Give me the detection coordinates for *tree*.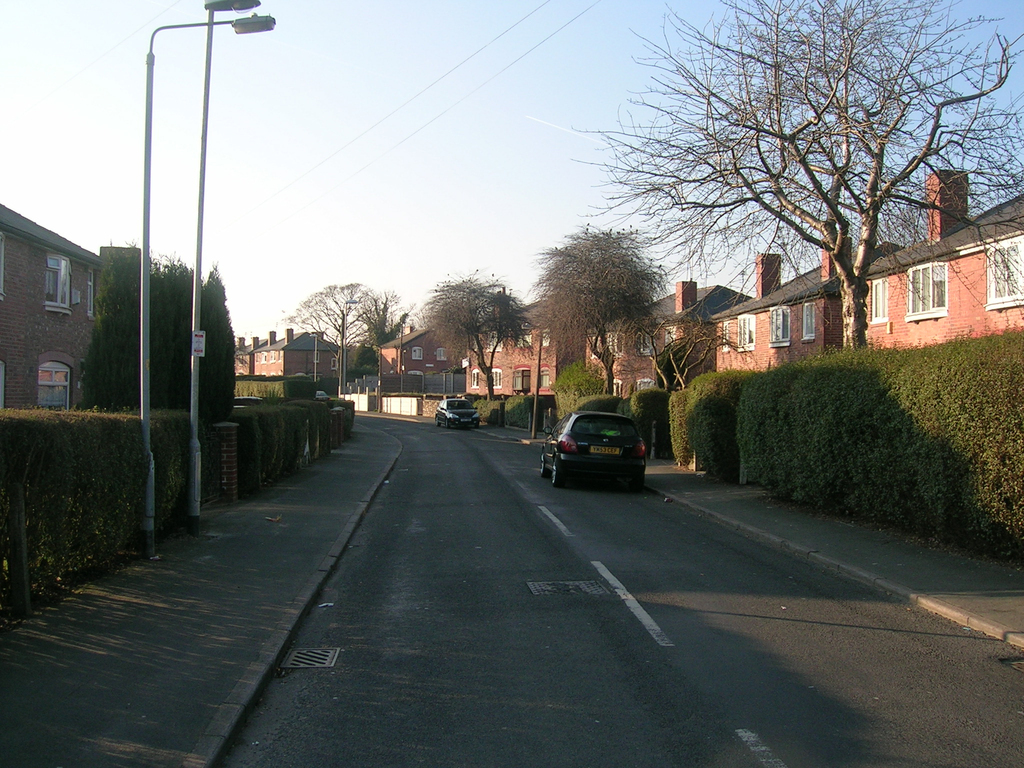
[x1=144, y1=252, x2=196, y2=417].
